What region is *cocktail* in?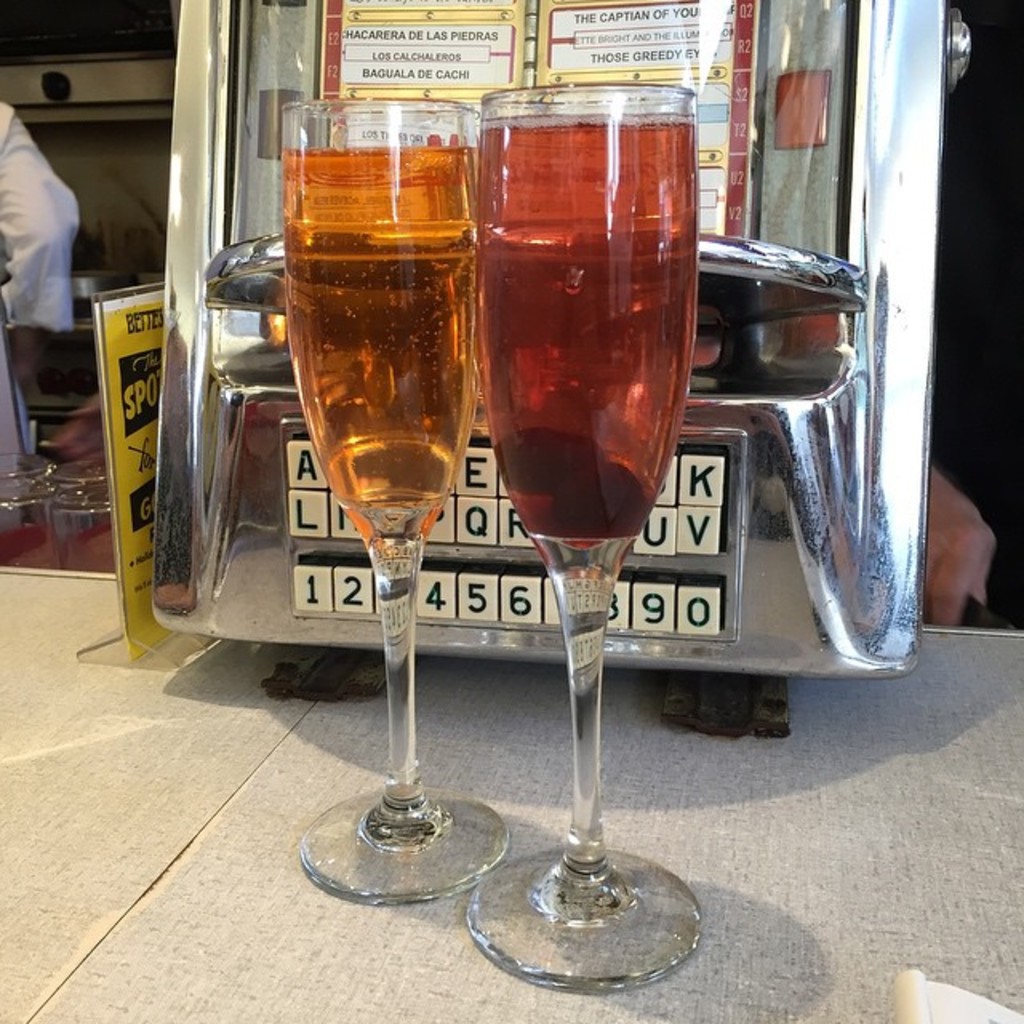
rect(280, 106, 550, 906).
